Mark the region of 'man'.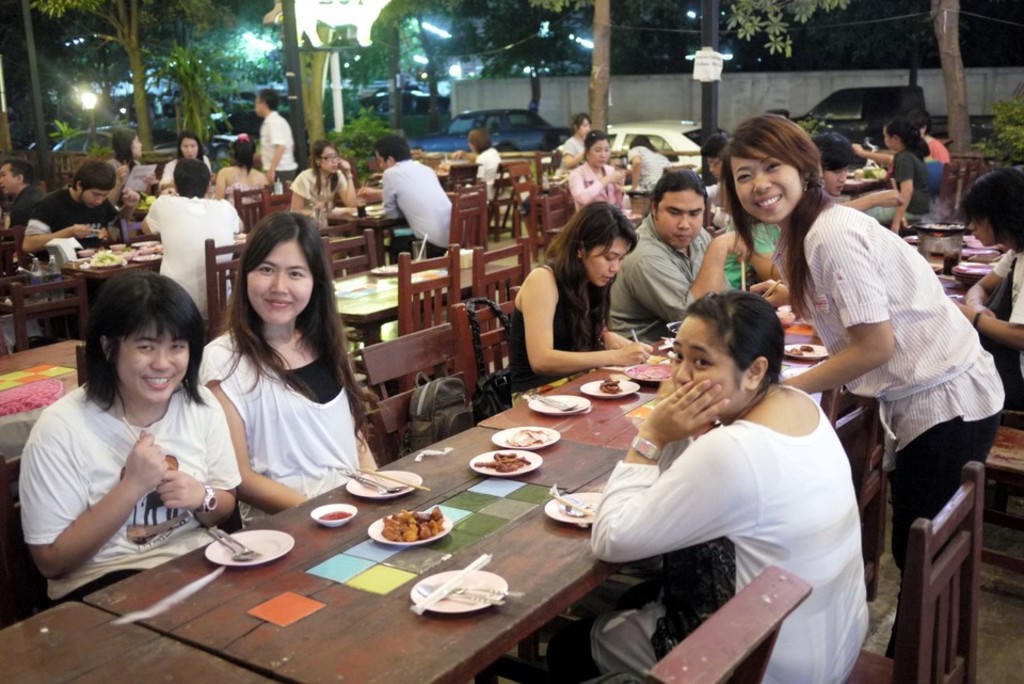
Region: <box>372,137,452,259</box>.
